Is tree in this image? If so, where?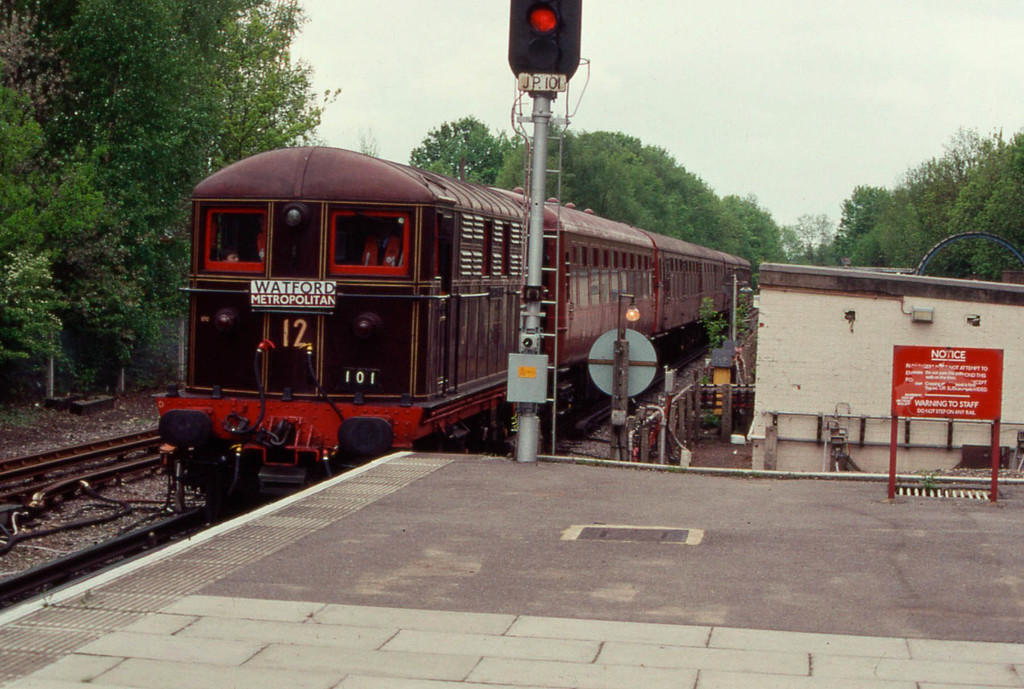
Yes, at crop(402, 119, 503, 186).
